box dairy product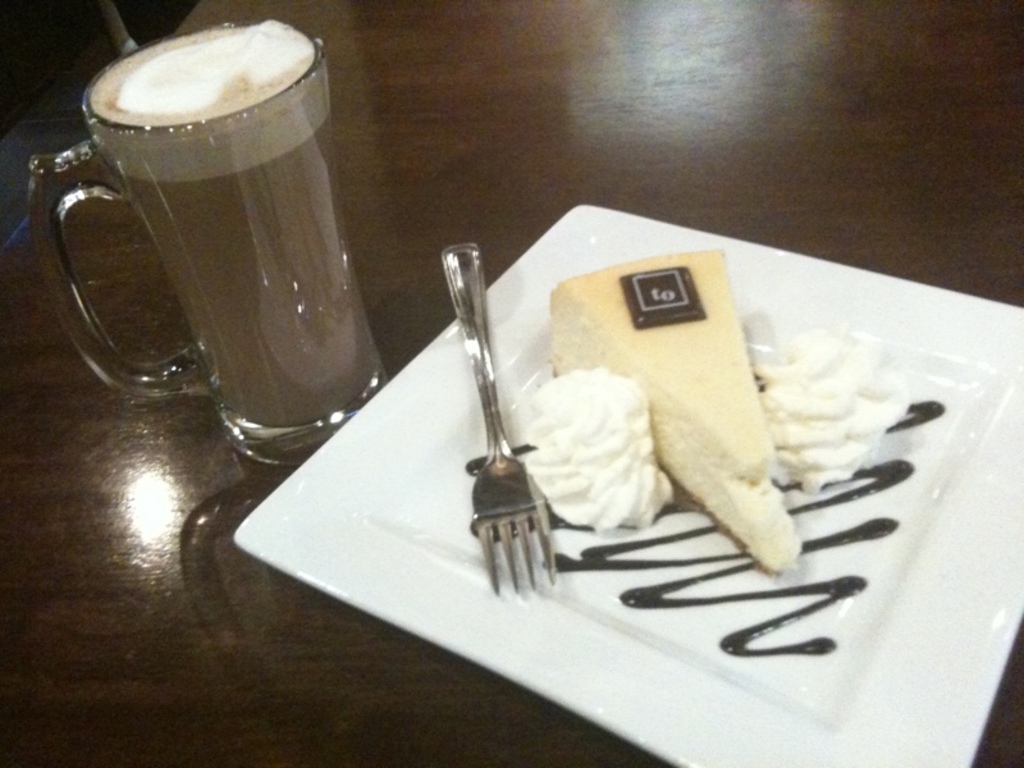
<bbox>744, 342, 896, 486</bbox>
